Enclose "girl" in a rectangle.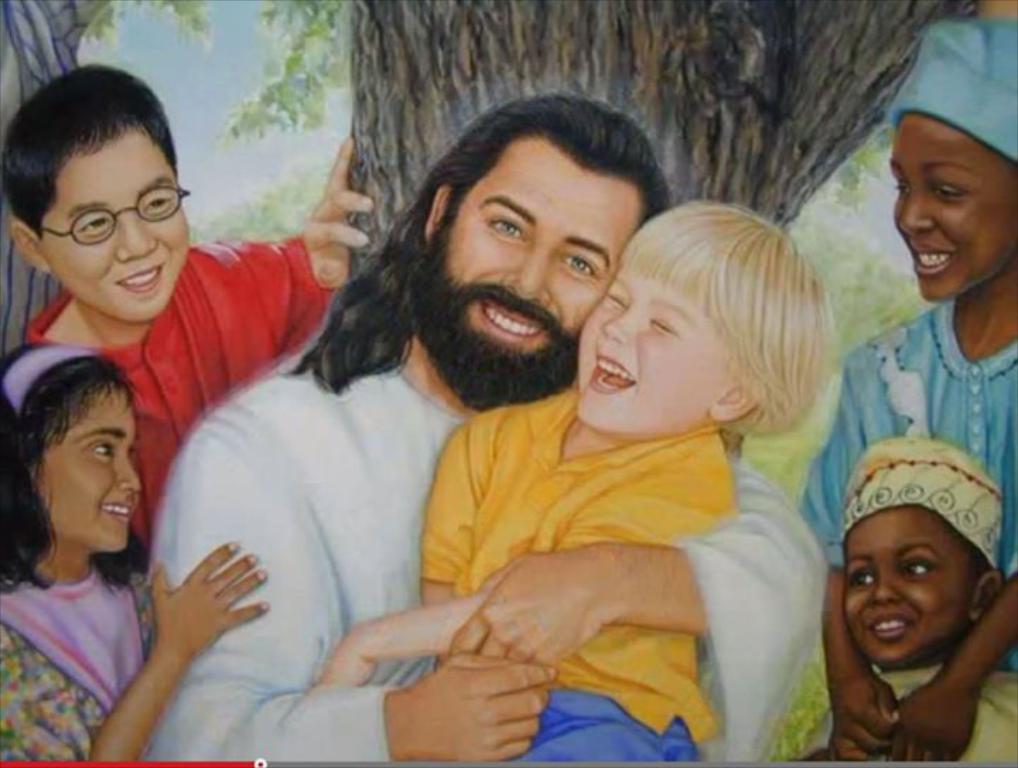
0, 345, 270, 761.
